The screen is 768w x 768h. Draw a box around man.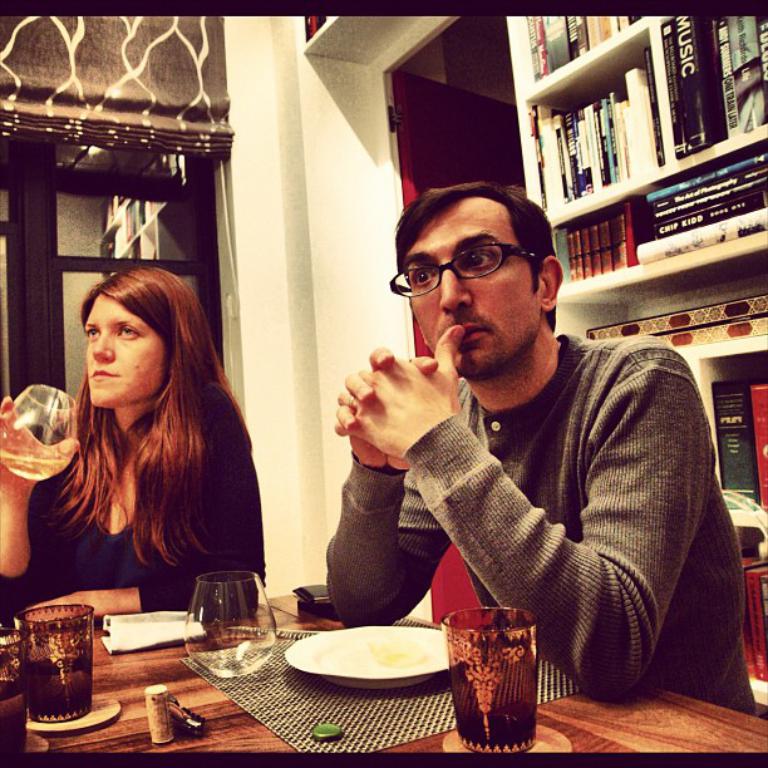
319,177,762,732.
